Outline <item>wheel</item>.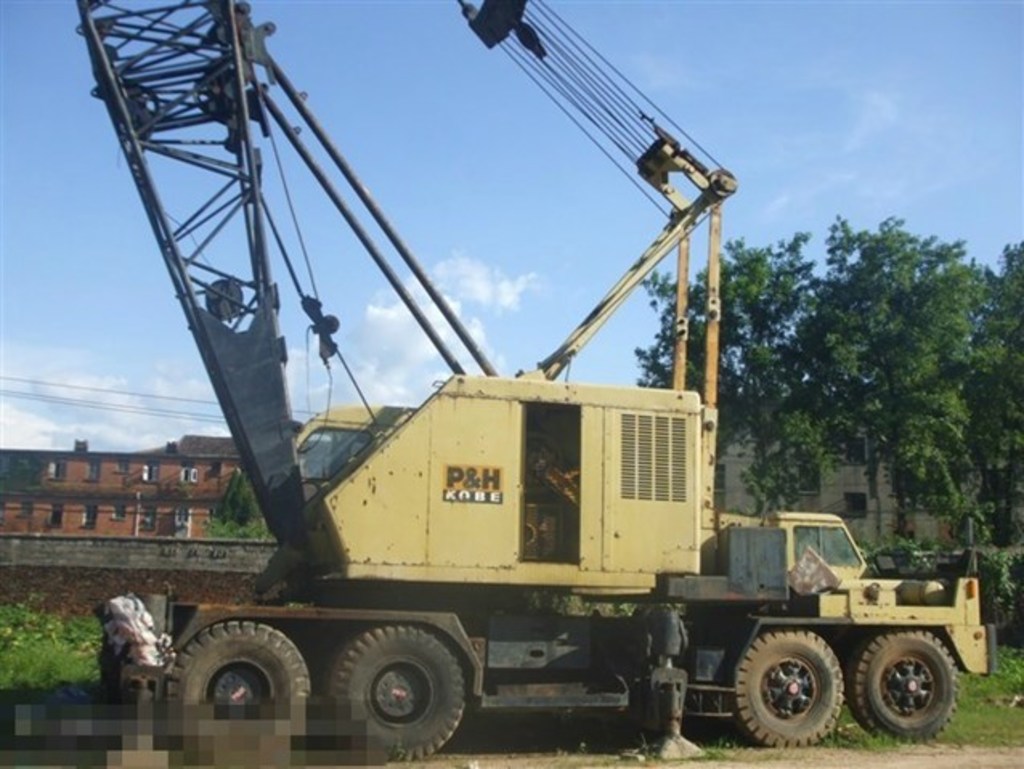
Outline: (x1=321, y1=623, x2=465, y2=759).
